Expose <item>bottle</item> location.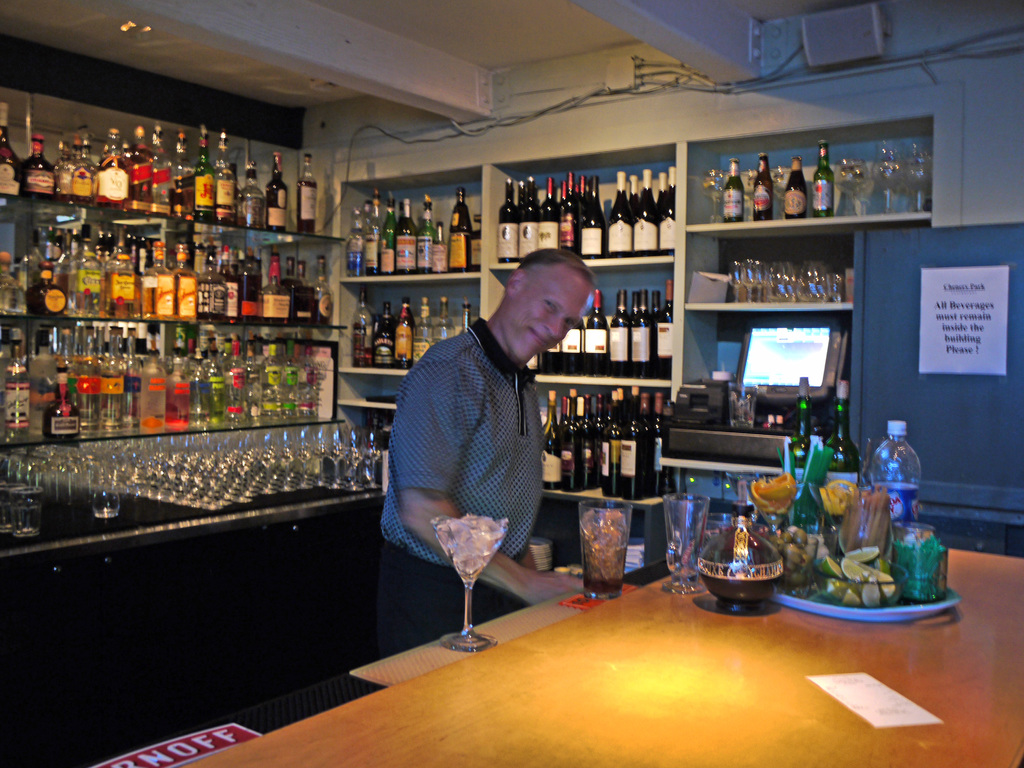
Exposed at 470,214,486,273.
